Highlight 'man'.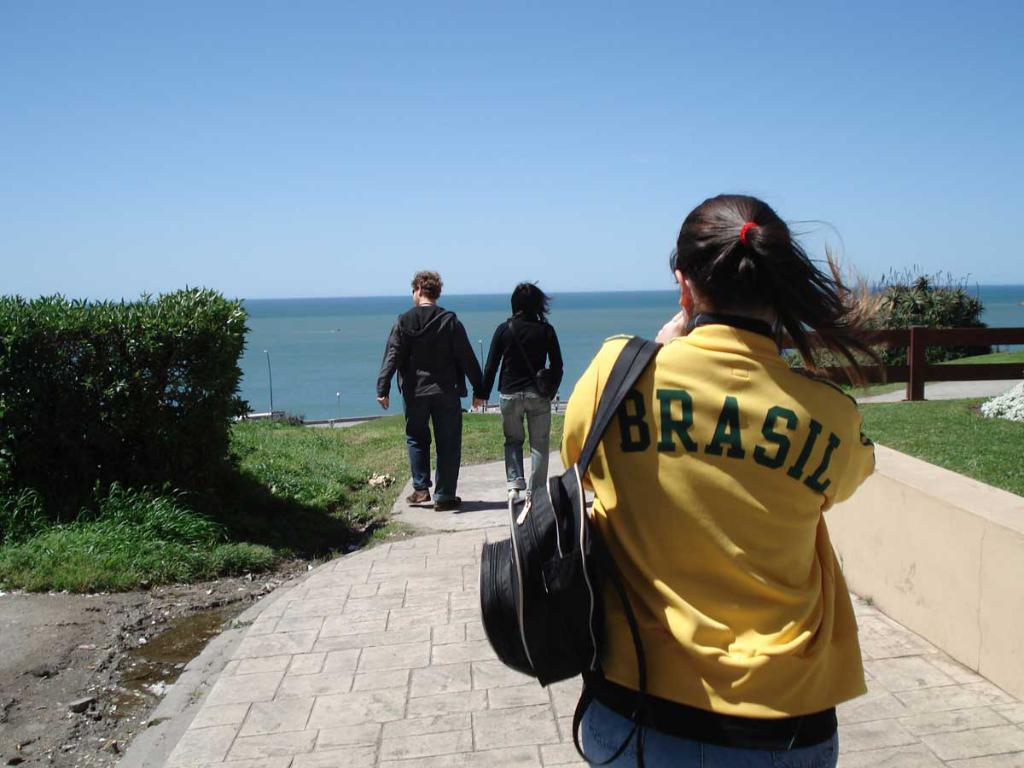
Highlighted region: l=381, t=285, r=473, b=509.
